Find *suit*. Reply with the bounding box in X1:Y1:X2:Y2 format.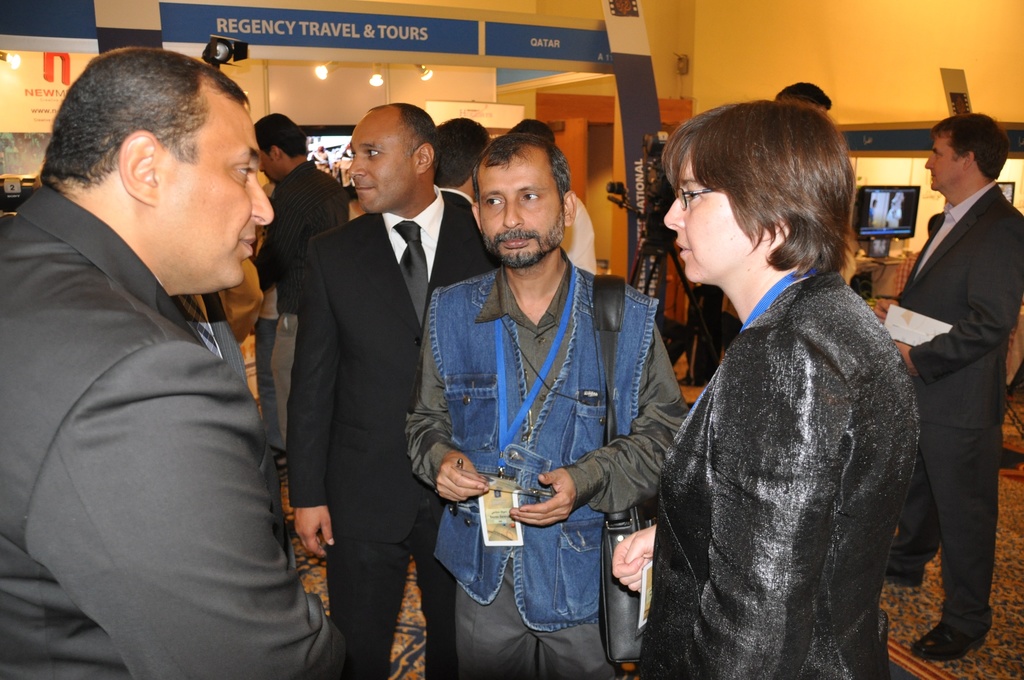
439:189:476:211.
